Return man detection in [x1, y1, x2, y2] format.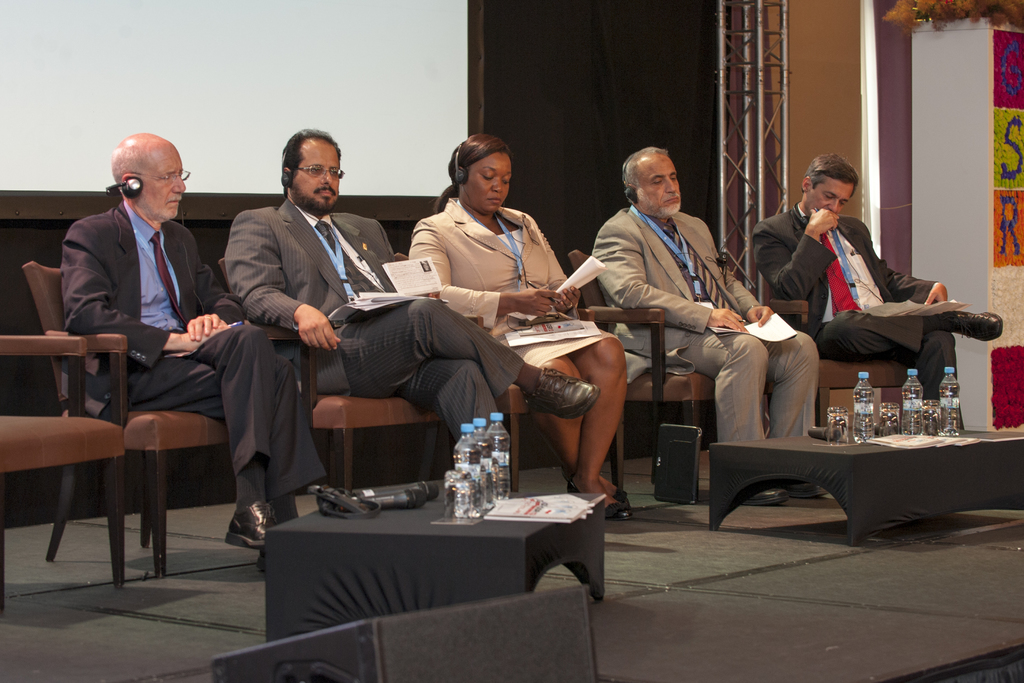
[59, 130, 326, 577].
